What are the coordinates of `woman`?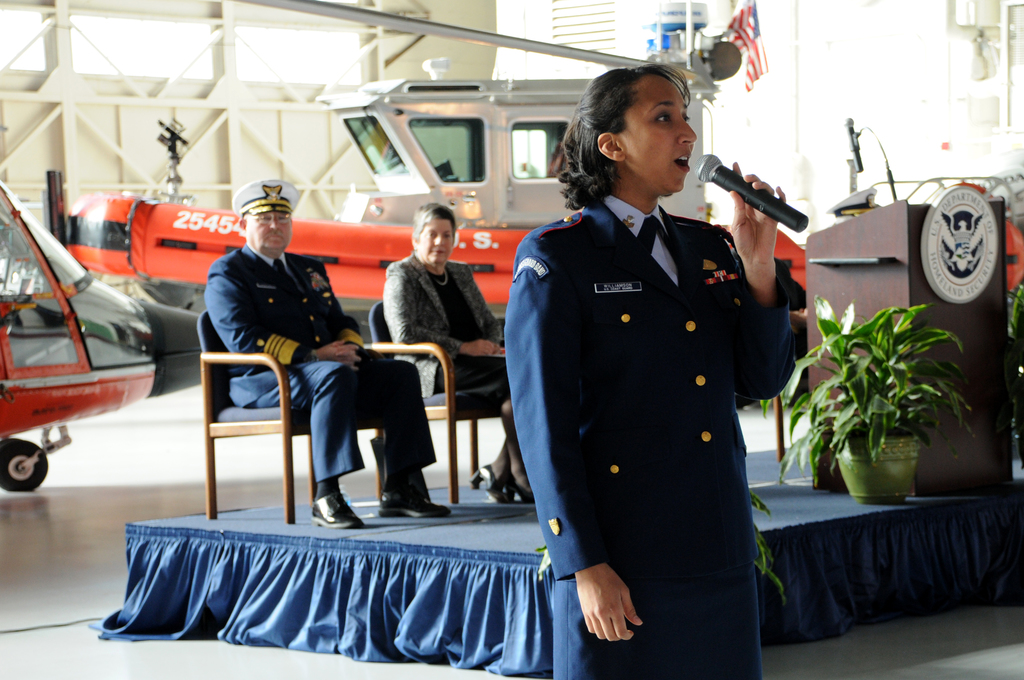
bbox=(498, 102, 812, 677).
